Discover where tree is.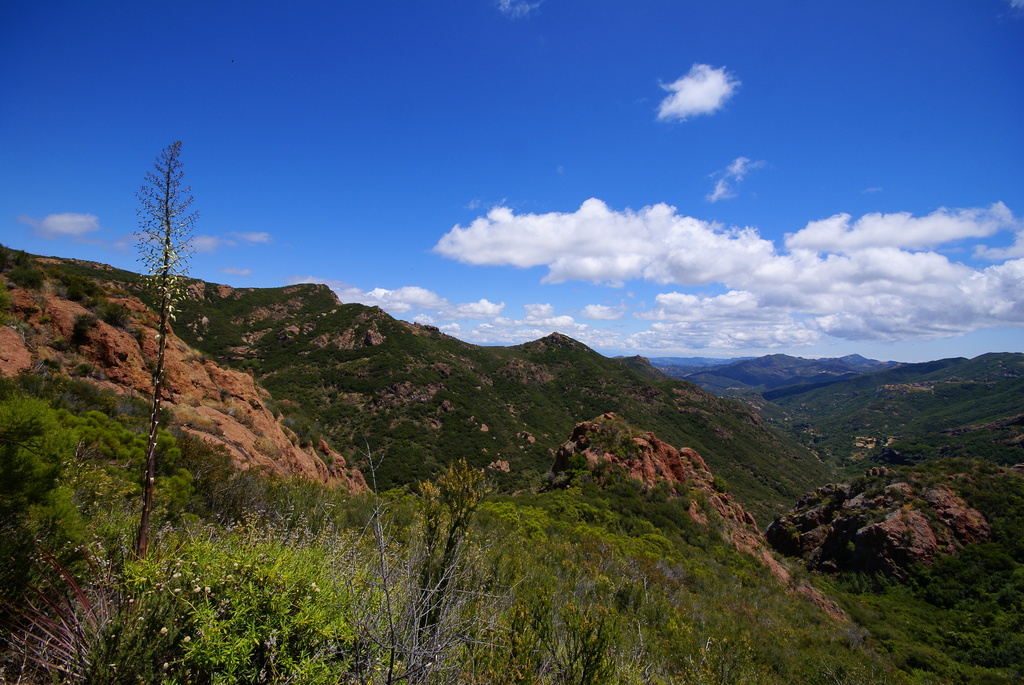
Discovered at (left=132, top=138, right=204, bottom=562).
